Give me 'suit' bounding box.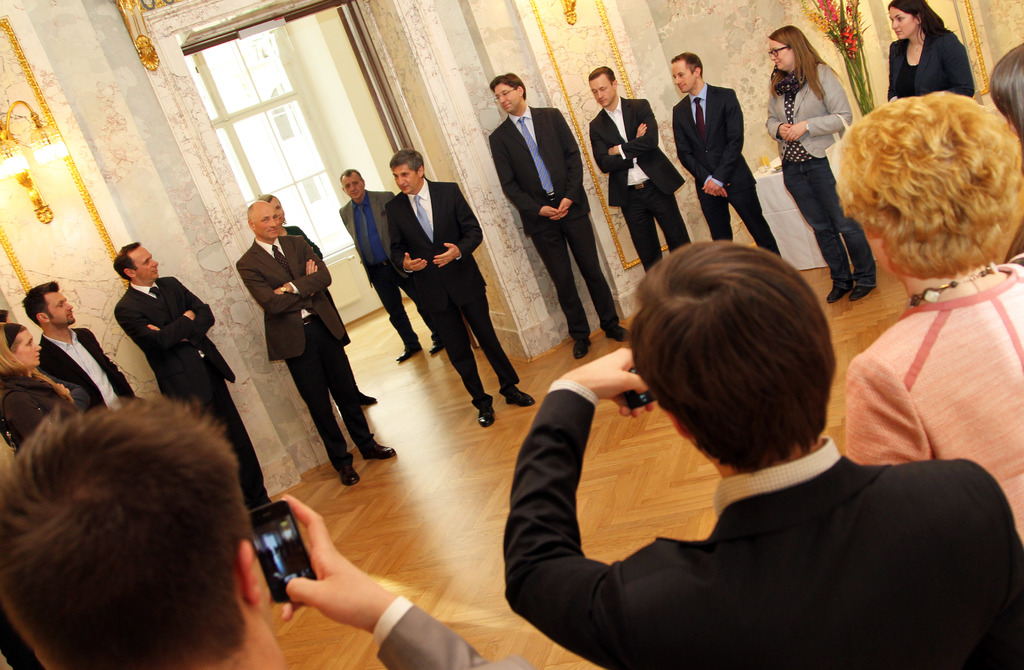
(x1=882, y1=20, x2=977, y2=97).
